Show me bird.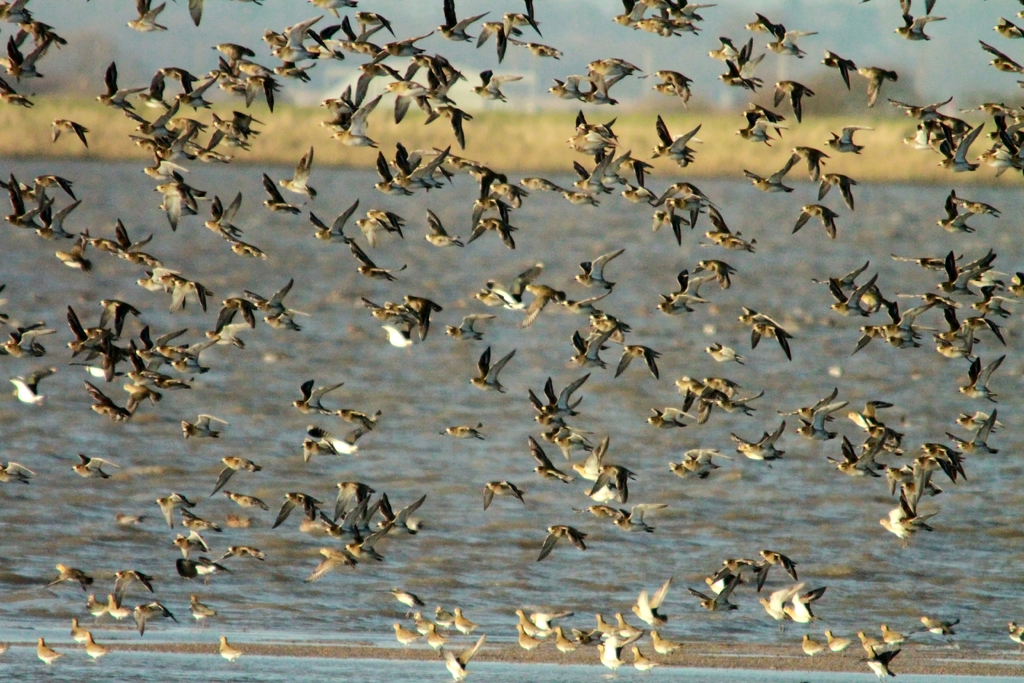
bird is here: select_region(74, 452, 118, 481).
